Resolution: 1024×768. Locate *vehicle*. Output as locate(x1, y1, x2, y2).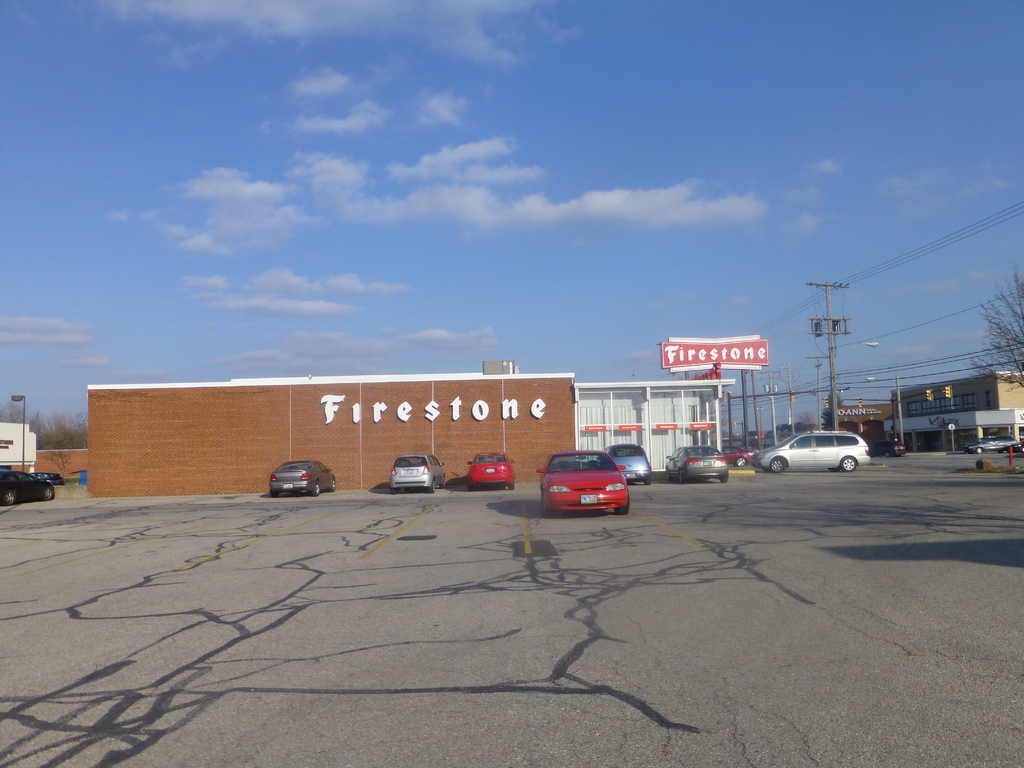
locate(390, 456, 447, 495).
